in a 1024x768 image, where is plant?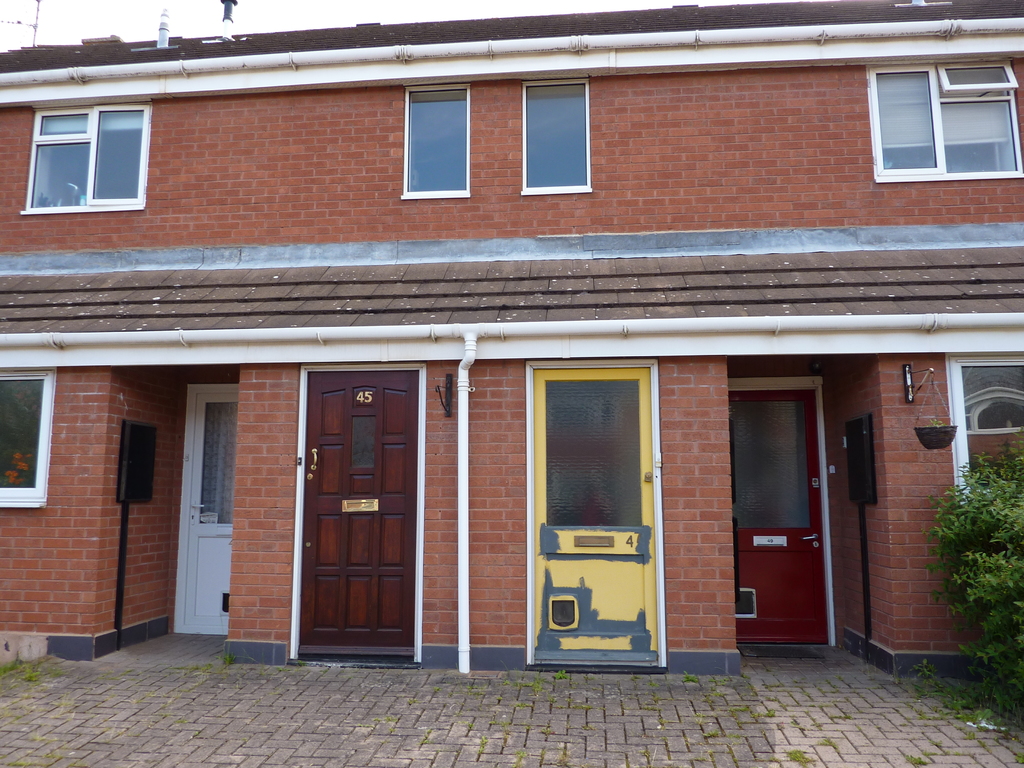
bbox=[767, 706, 774, 714].
